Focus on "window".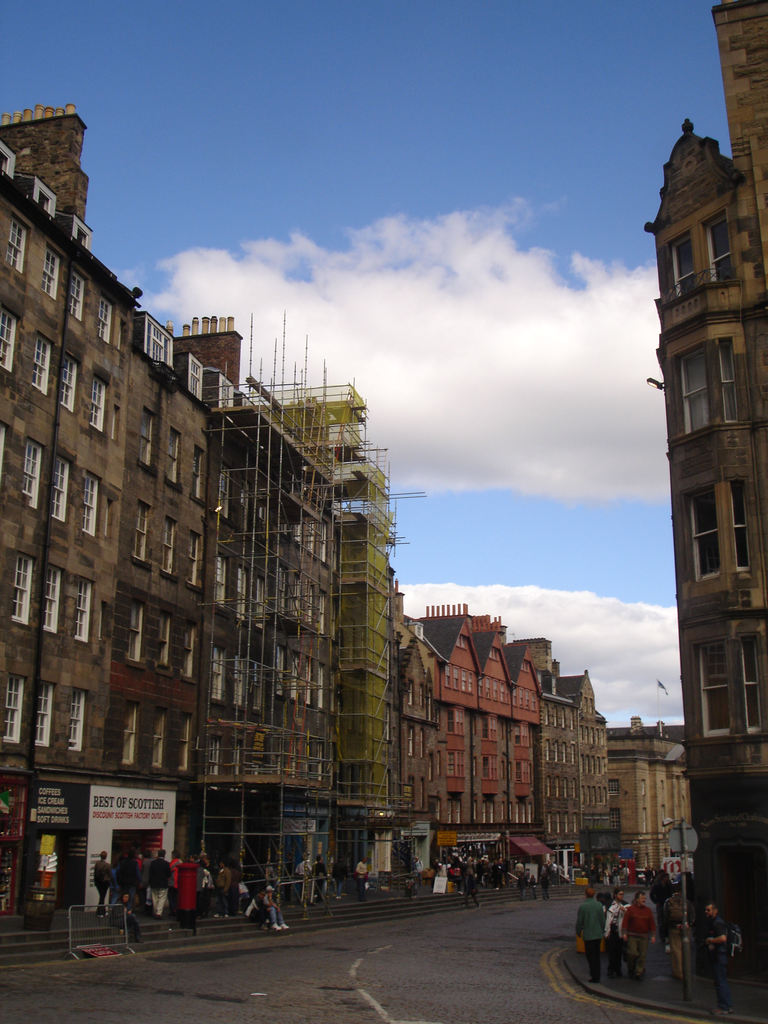
Focused at crop(11, 209, 21, 268).
